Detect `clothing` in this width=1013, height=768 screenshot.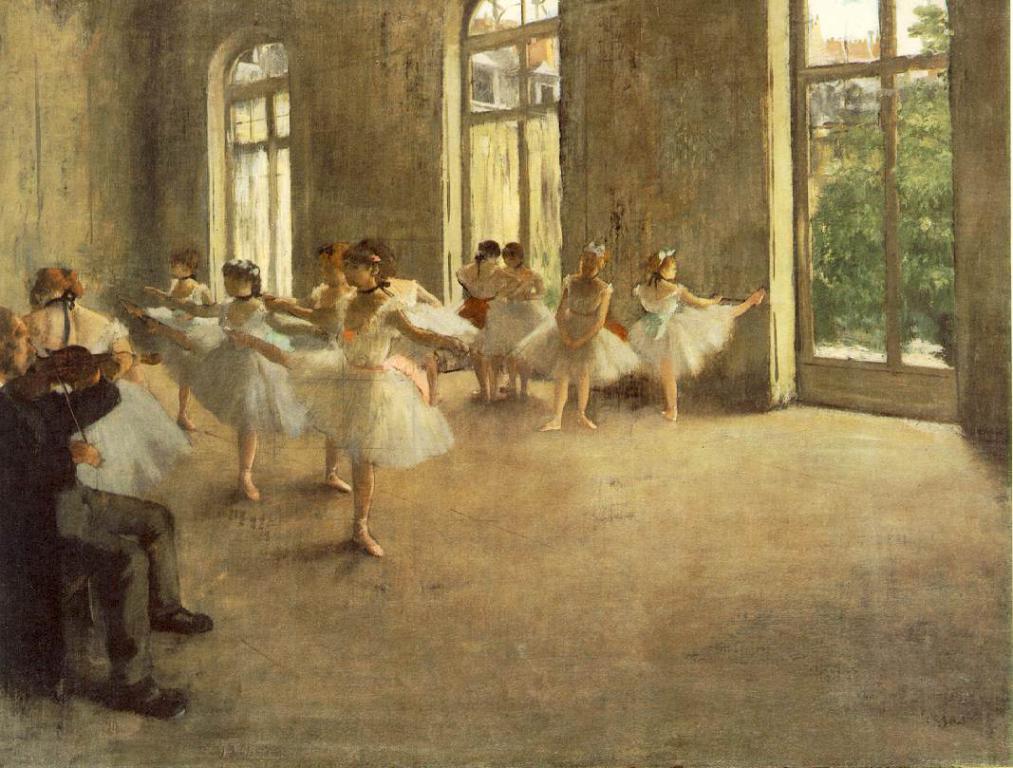
Detection: select_region(200, 305, 336, 434).
